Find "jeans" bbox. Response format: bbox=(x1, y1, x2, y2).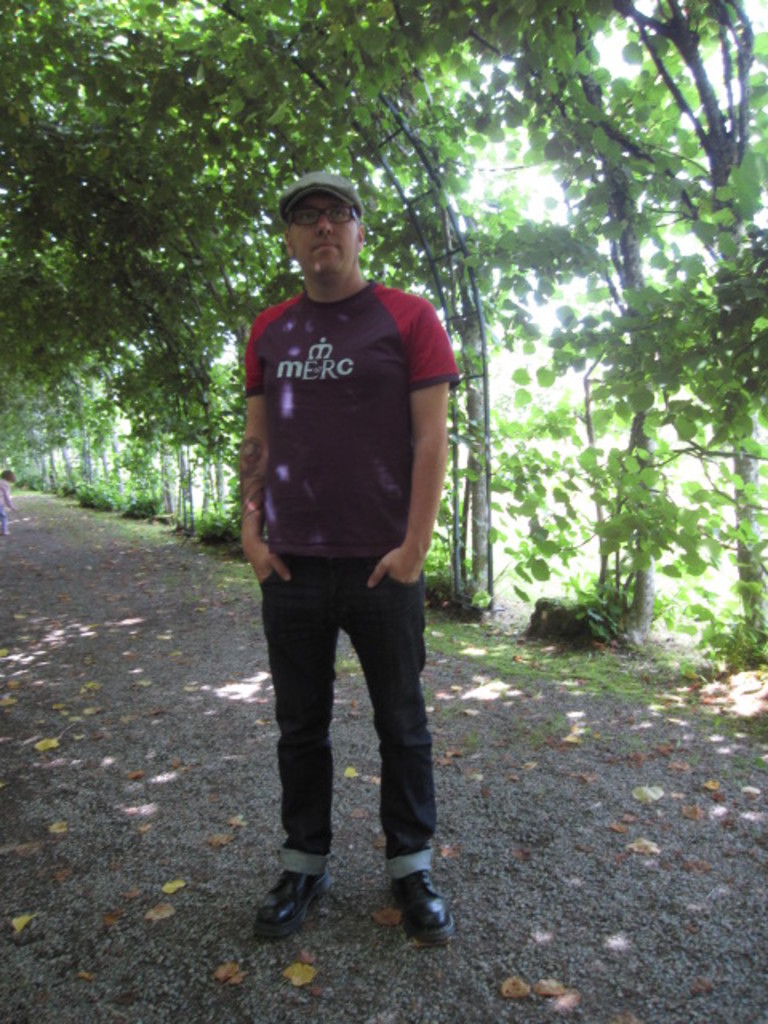
bbox=(235, 554, 454, 899).
